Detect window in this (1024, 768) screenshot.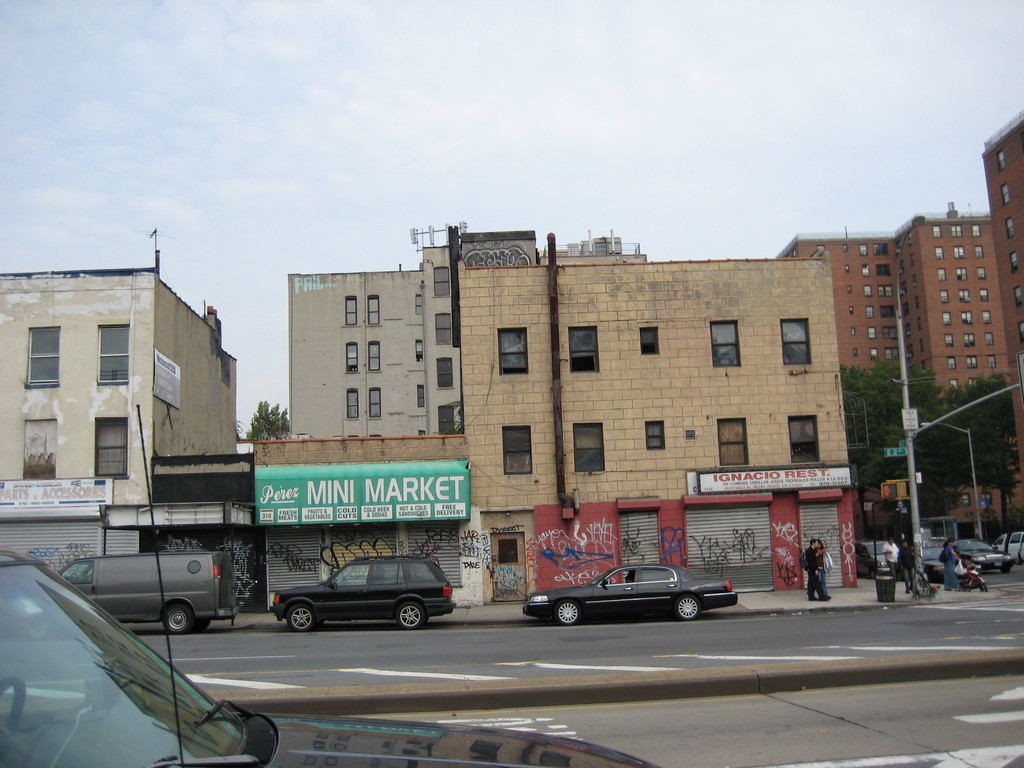
Detection: Rect(345, 340, 358, 375).
